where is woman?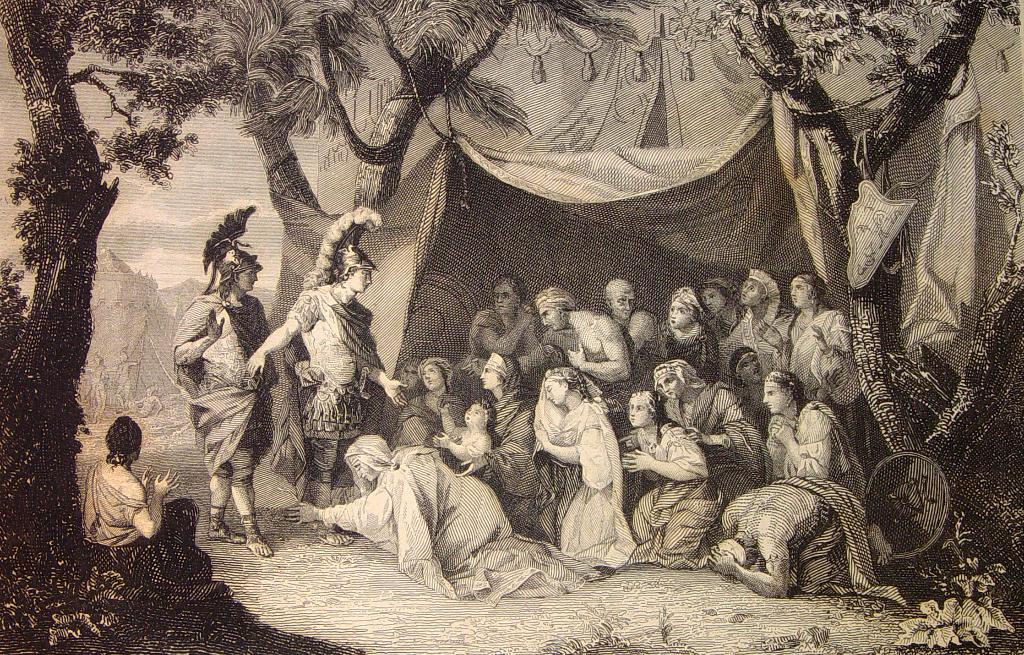
crop(388, 355, 467, 455).
